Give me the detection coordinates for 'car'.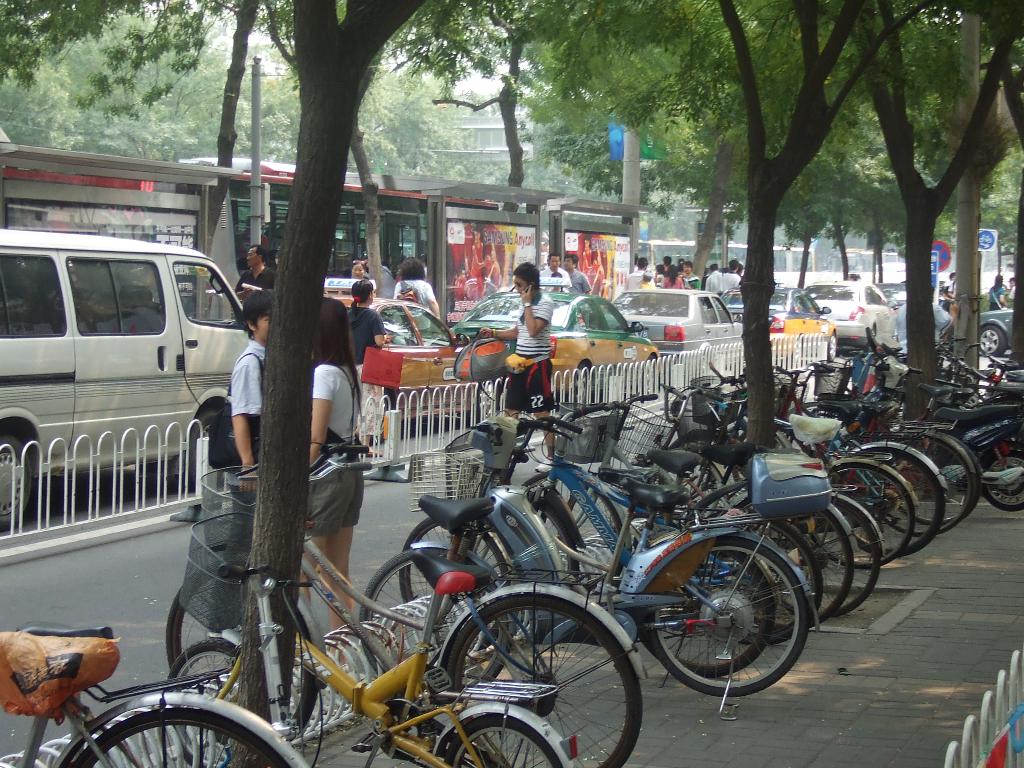
x1=715 y1=286 x2=840 y2=342.
